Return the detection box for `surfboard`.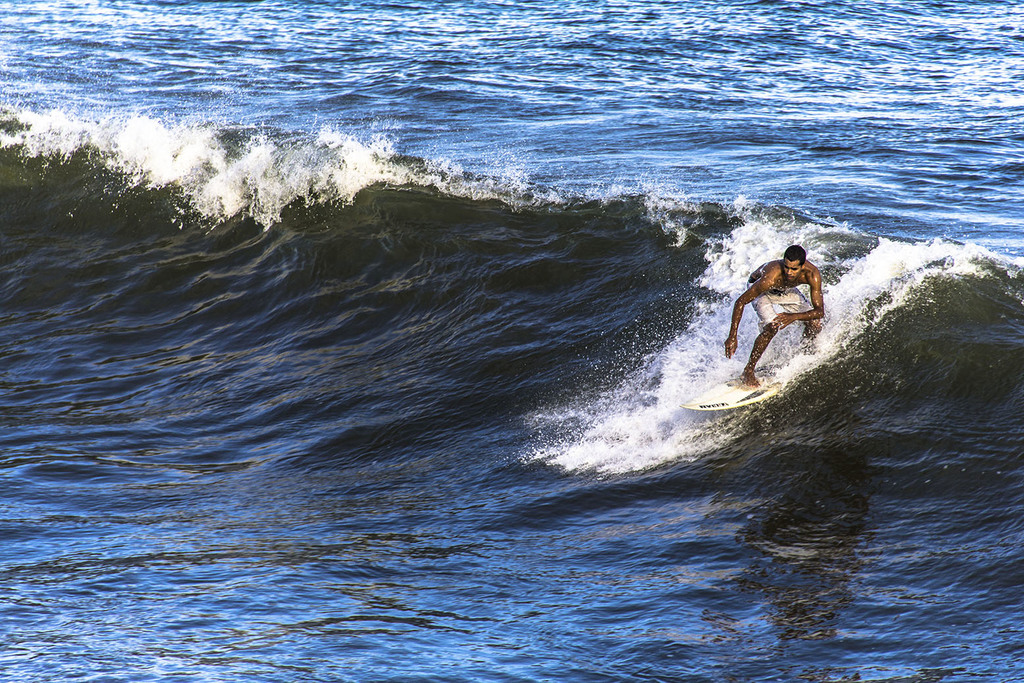
683/360/800/412.
